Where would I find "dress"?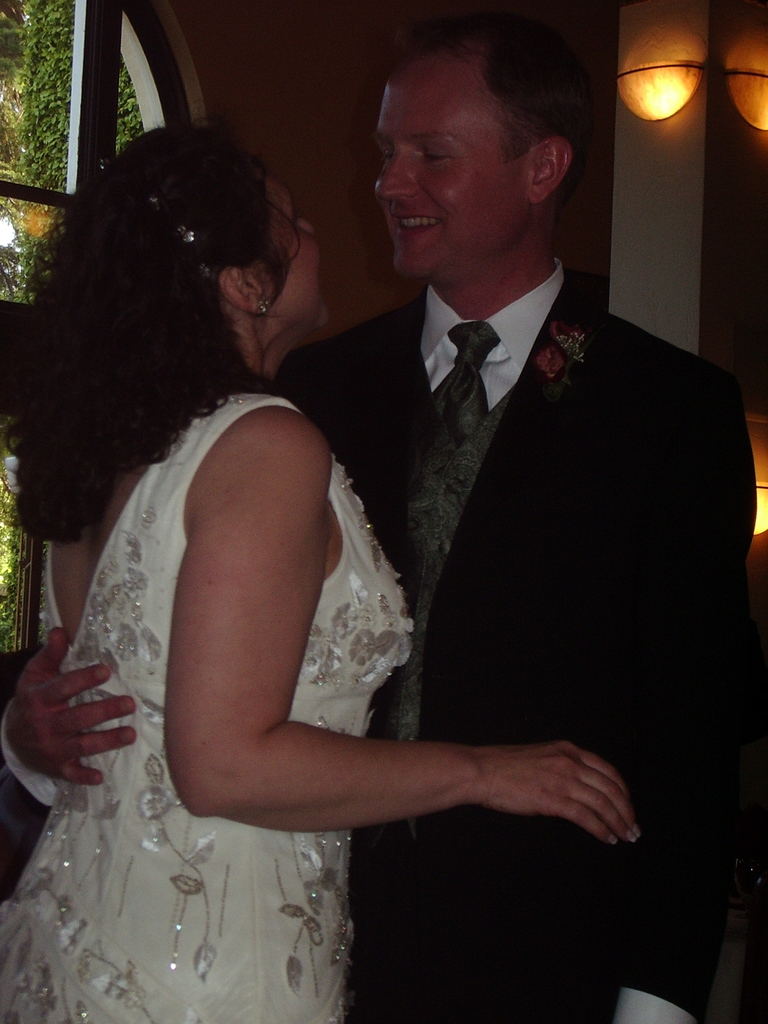
At detection(69, 387, 518, 861).
